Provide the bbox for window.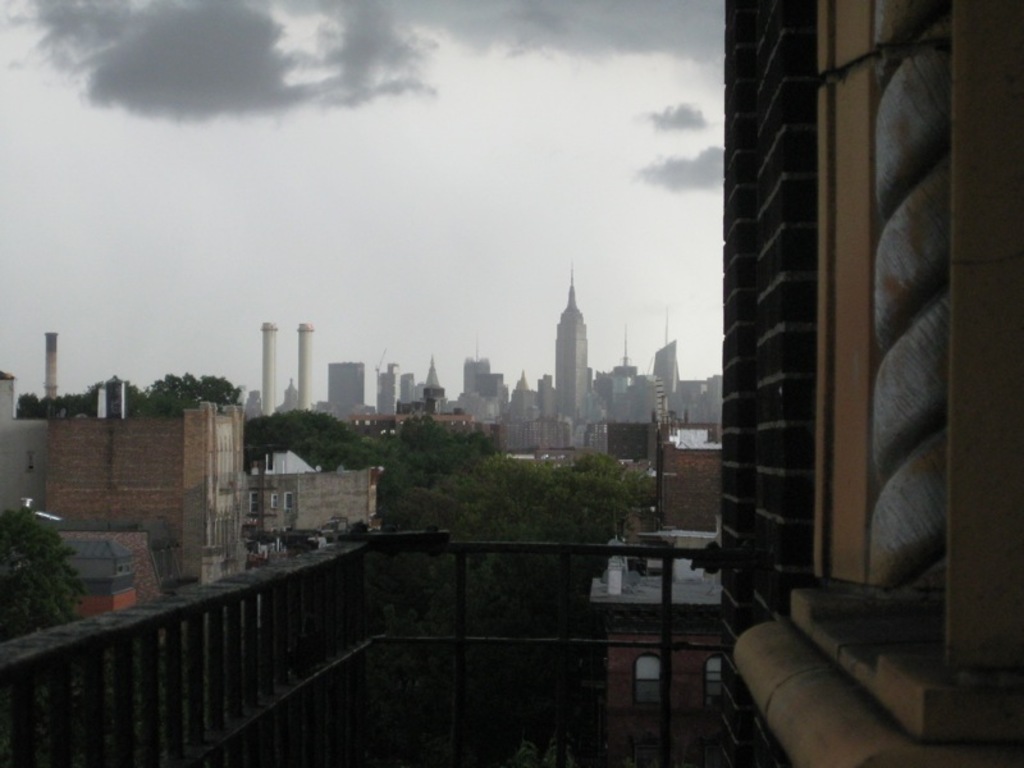
bbox(744, 0, 998, 767).
